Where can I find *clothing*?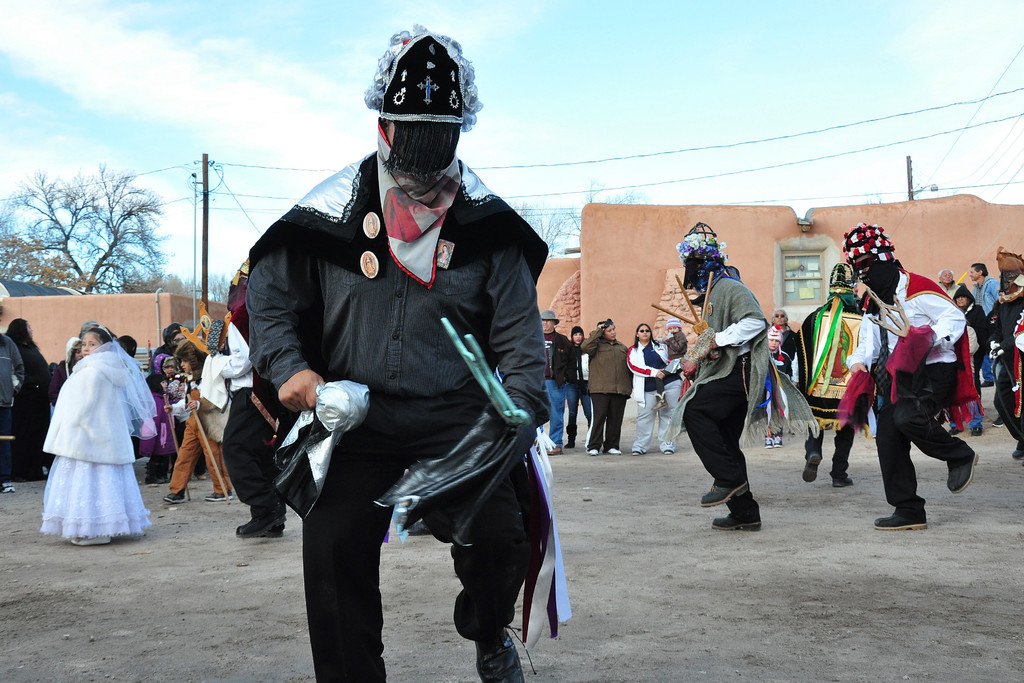
You can find it at (x1=147, y1=451, x2=177, y2=473).
